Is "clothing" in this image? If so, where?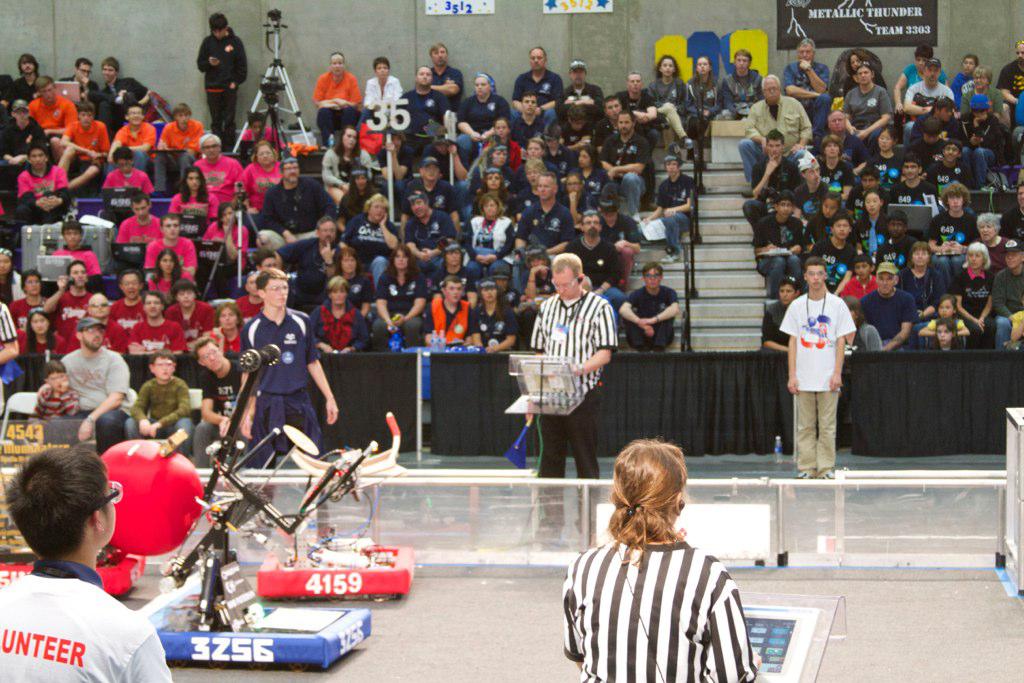
Yes, at locate(465, 298, 514, 346).
